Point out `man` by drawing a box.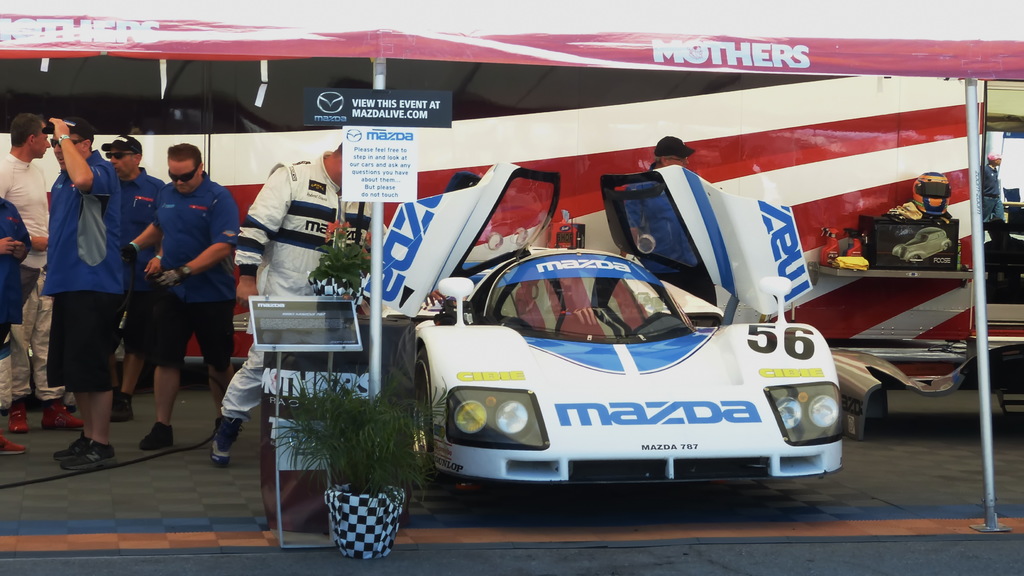
box=[621, 136, 701, 277].
